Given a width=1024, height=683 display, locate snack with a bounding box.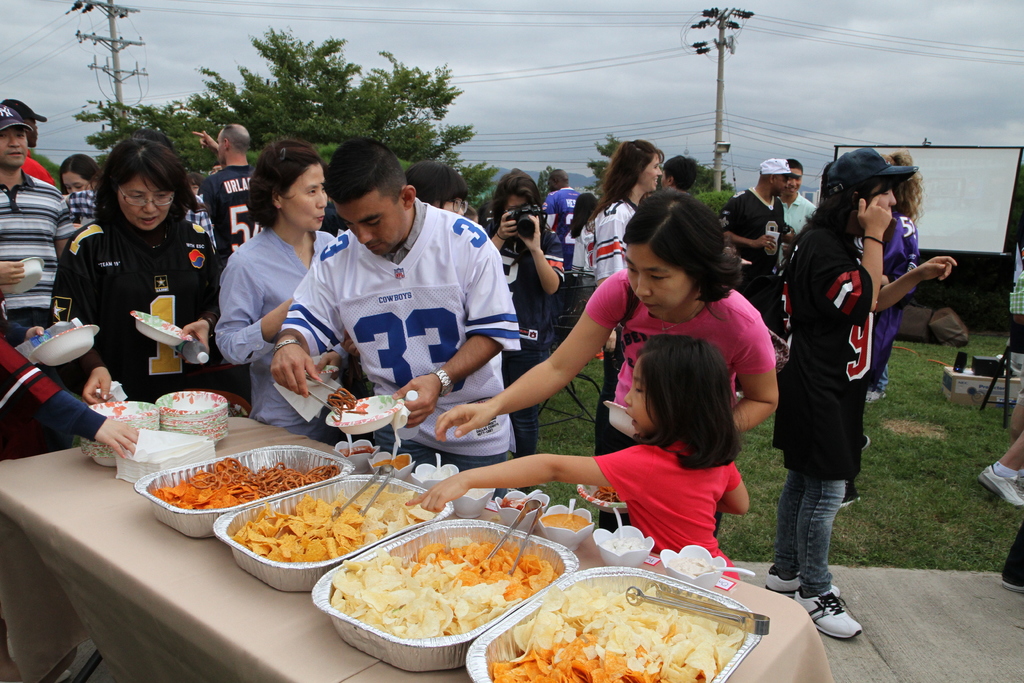
Located: BBox(339, 443, 376, 455).
